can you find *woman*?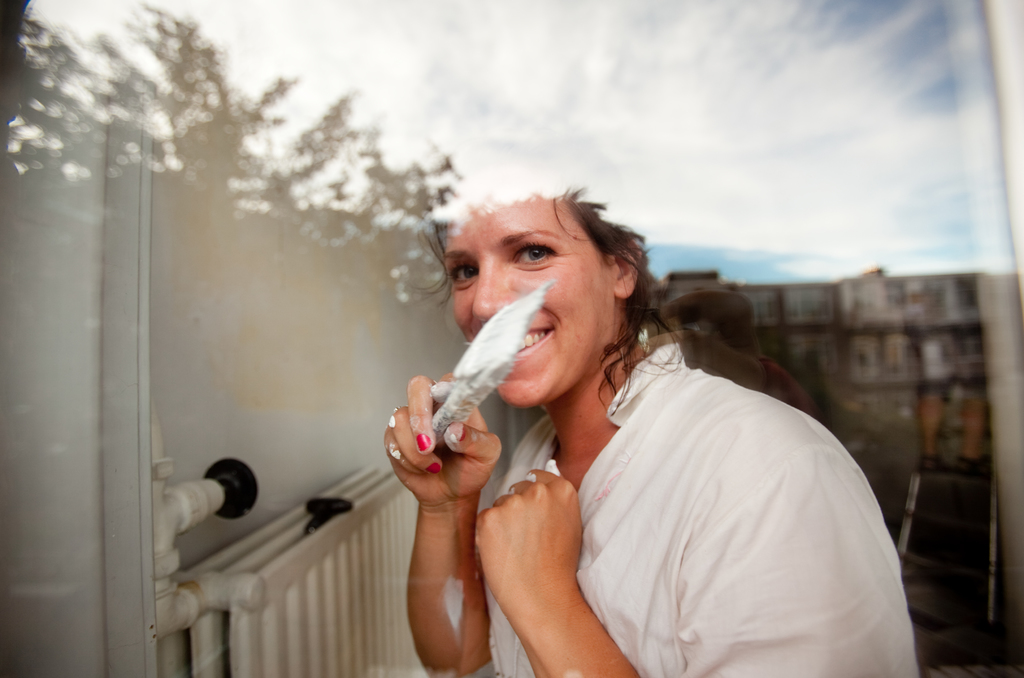
Yes, bounding box: [382, 195, 848, 677].
